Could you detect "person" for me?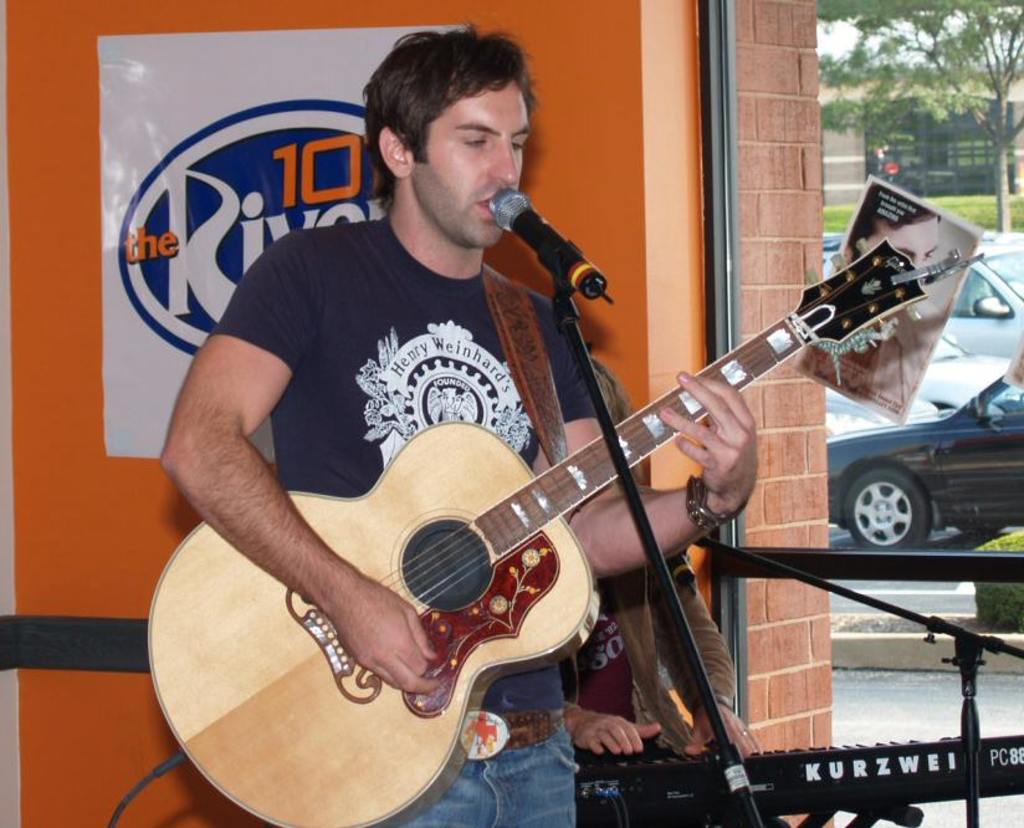
Detection result: <box>158,15,749,827</box>.
